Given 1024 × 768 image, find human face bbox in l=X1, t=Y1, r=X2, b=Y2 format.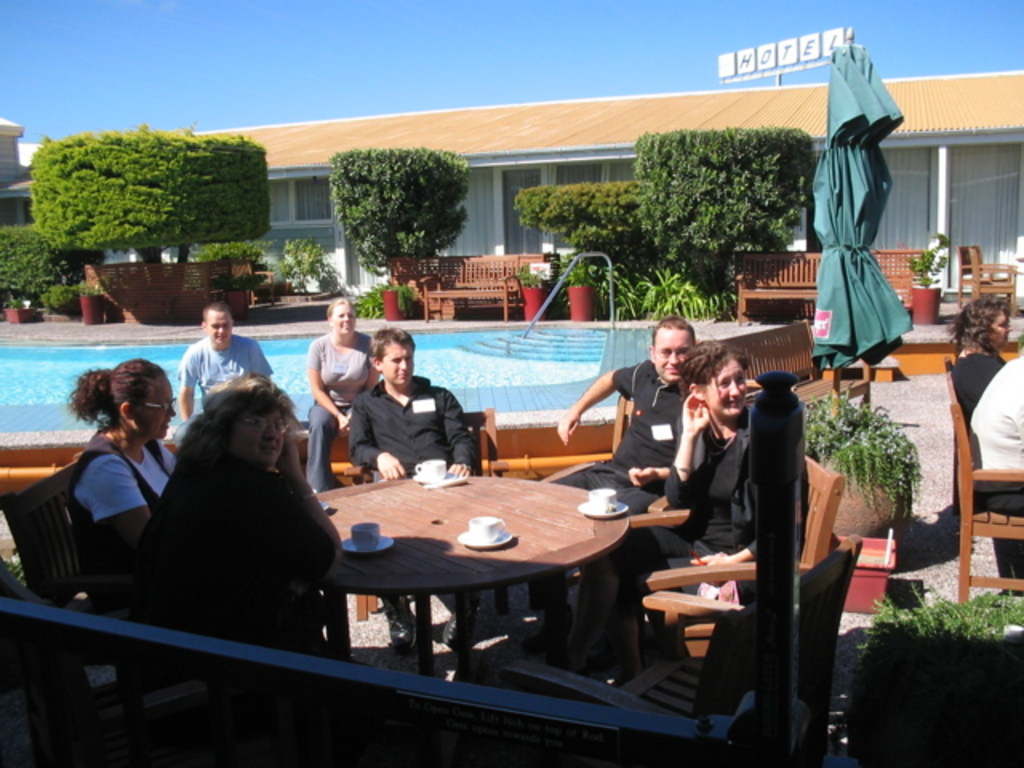
l=994, t=312, r=1013, b=347.
